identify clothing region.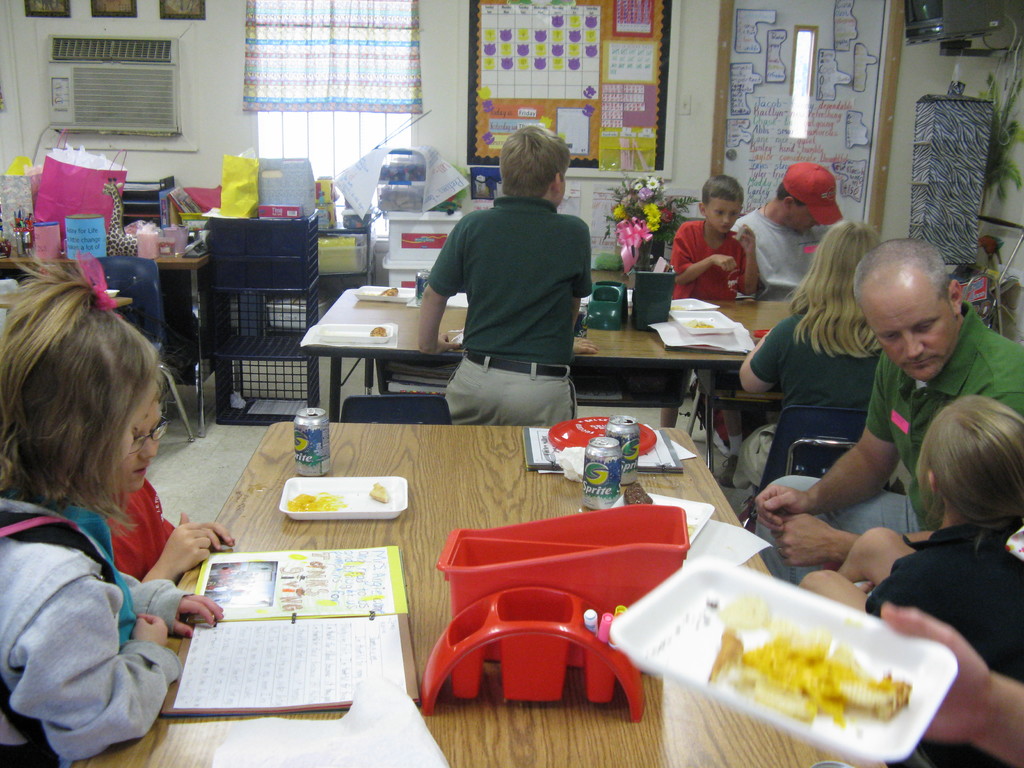
Region: select_region(103, 478, 177, 584).
